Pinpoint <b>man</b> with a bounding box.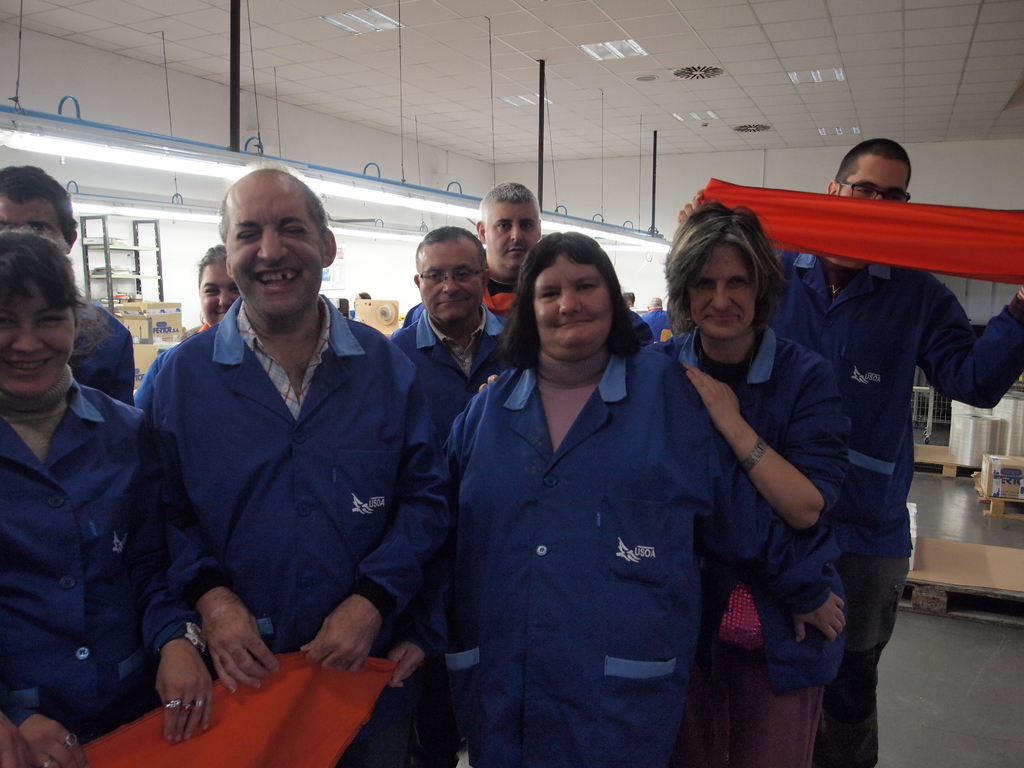
388/225/520/430.
